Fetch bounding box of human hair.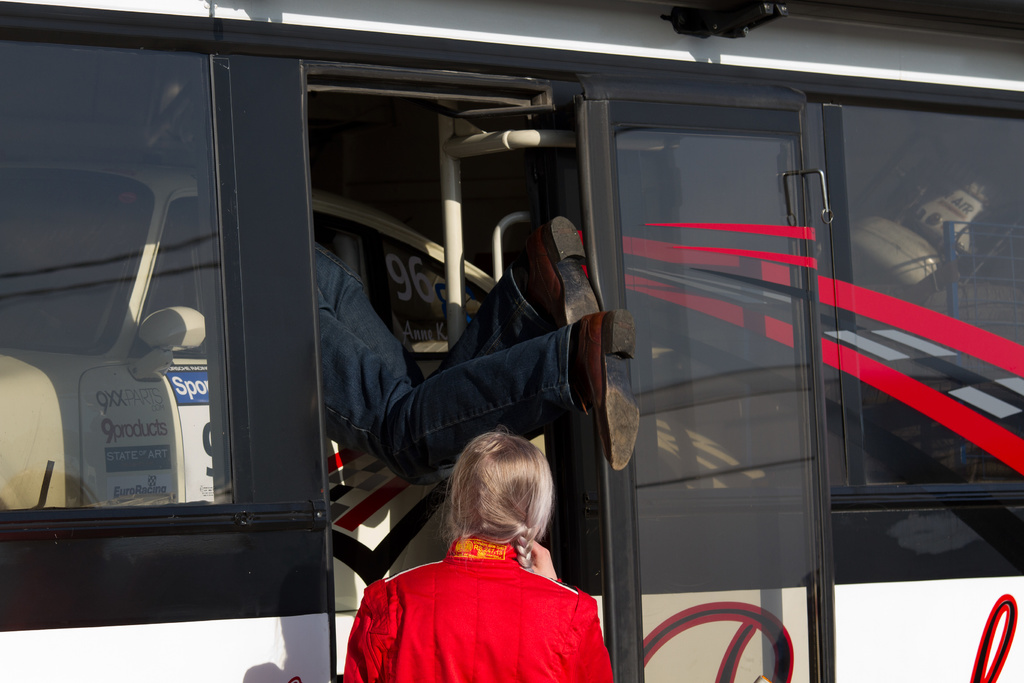
Bbox: locate(434, 441, 558, 582).
